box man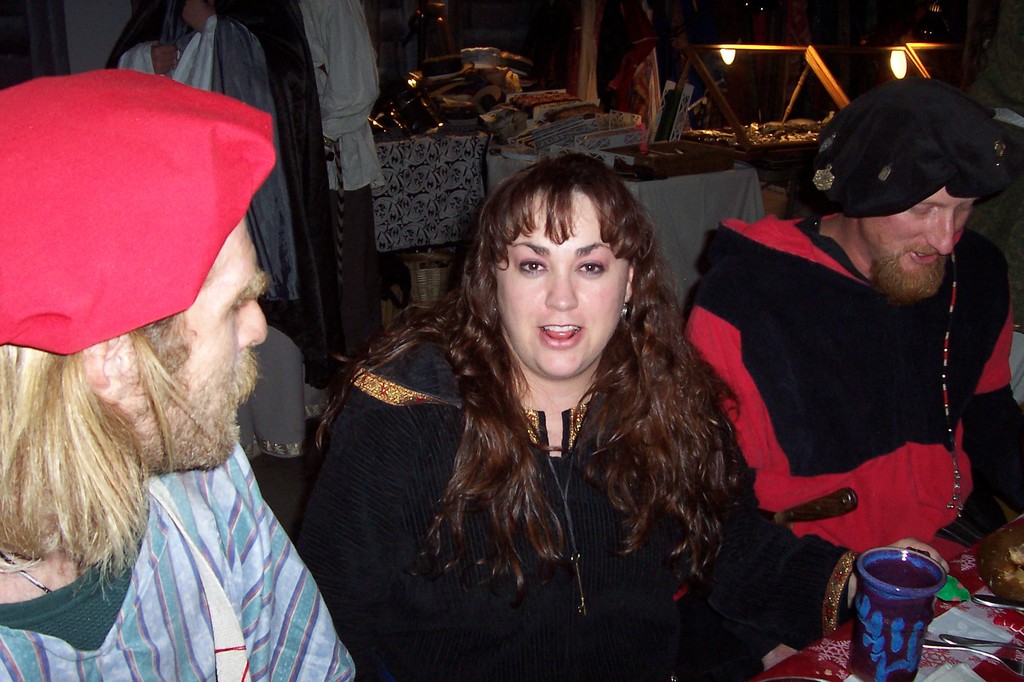
[x1=686, y1=121, x2=1023, y2=596]
